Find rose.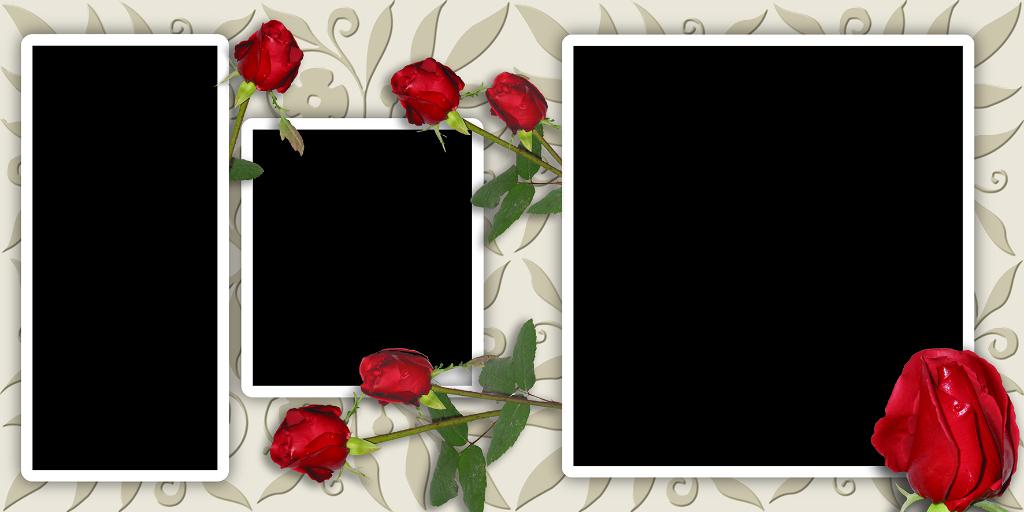
bbox=(394, 56, 465, 123).
